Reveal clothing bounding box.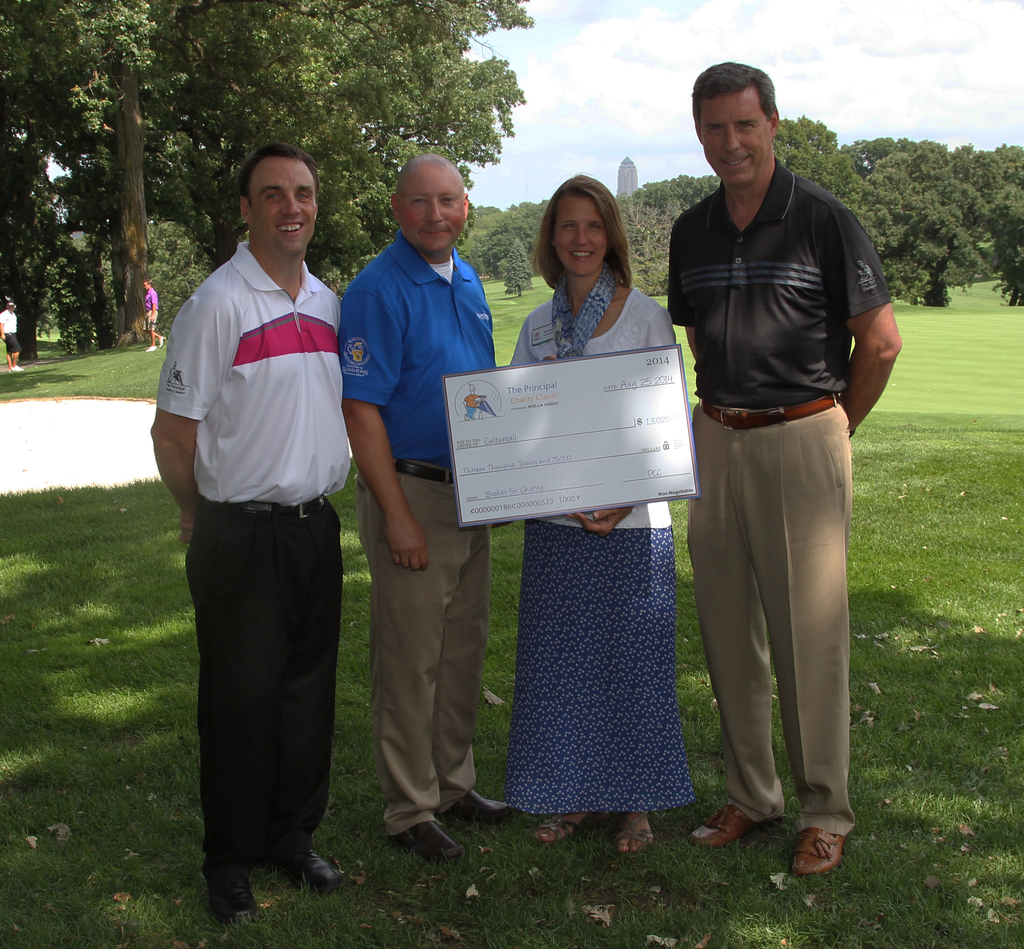
Revealed: detection(672, 84, 890, 818).
